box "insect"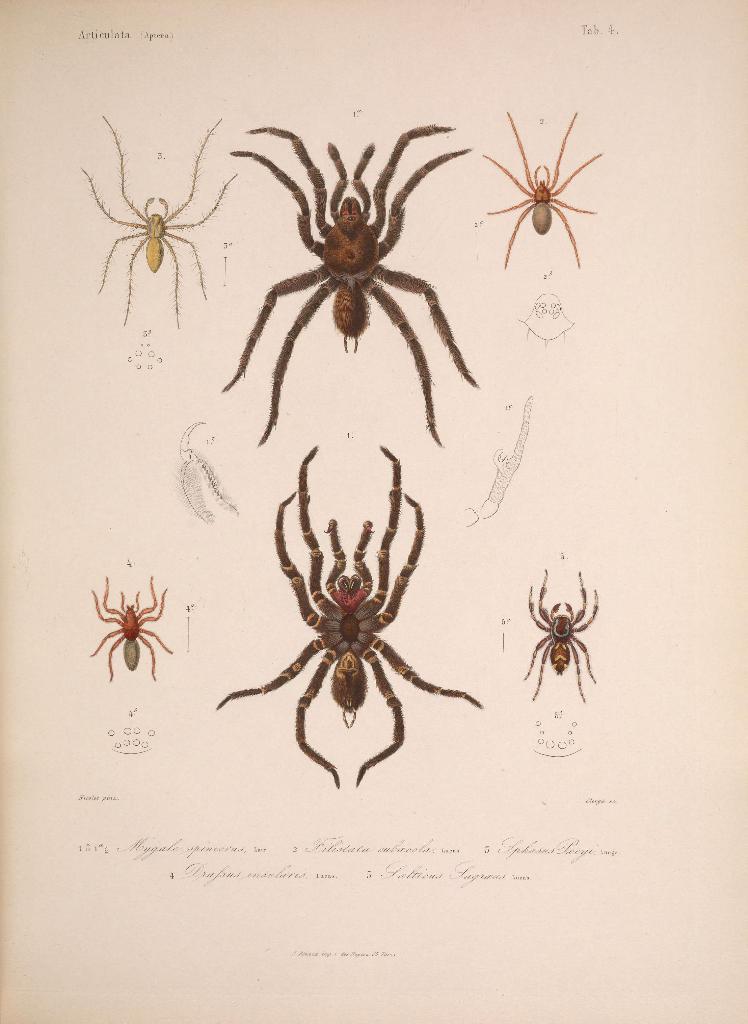
(86,568,175,684)
